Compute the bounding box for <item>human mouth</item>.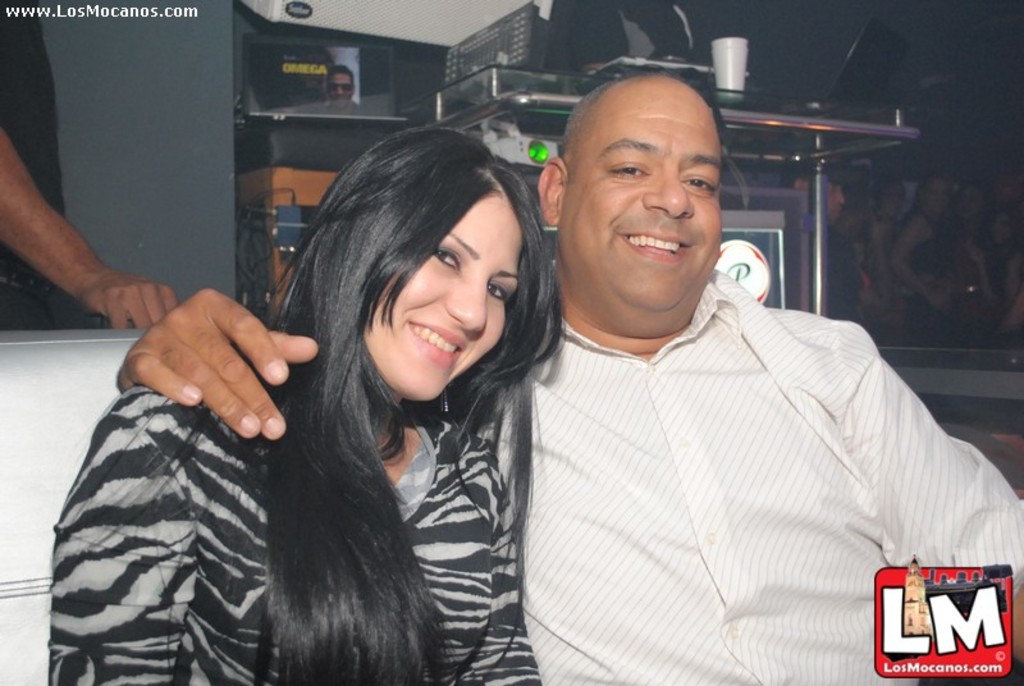
614:230:699:262.
